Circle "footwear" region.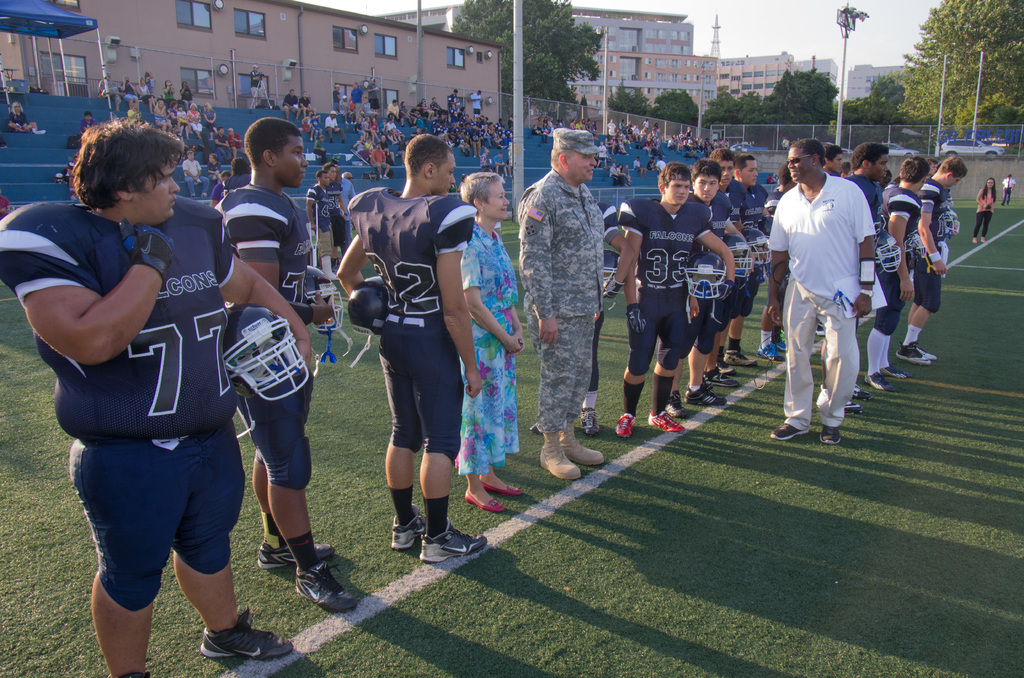
Region: <box>884,365,907,379</box>.
